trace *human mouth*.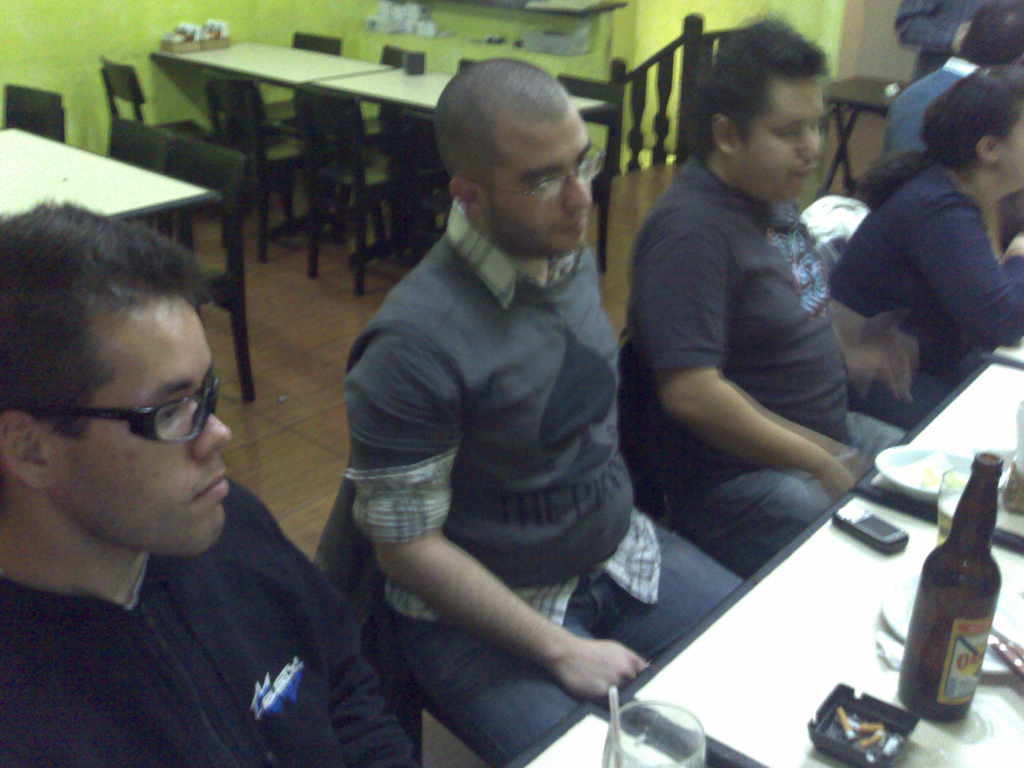
Traced to (left=195, top=471, right=230, bottom=500).
